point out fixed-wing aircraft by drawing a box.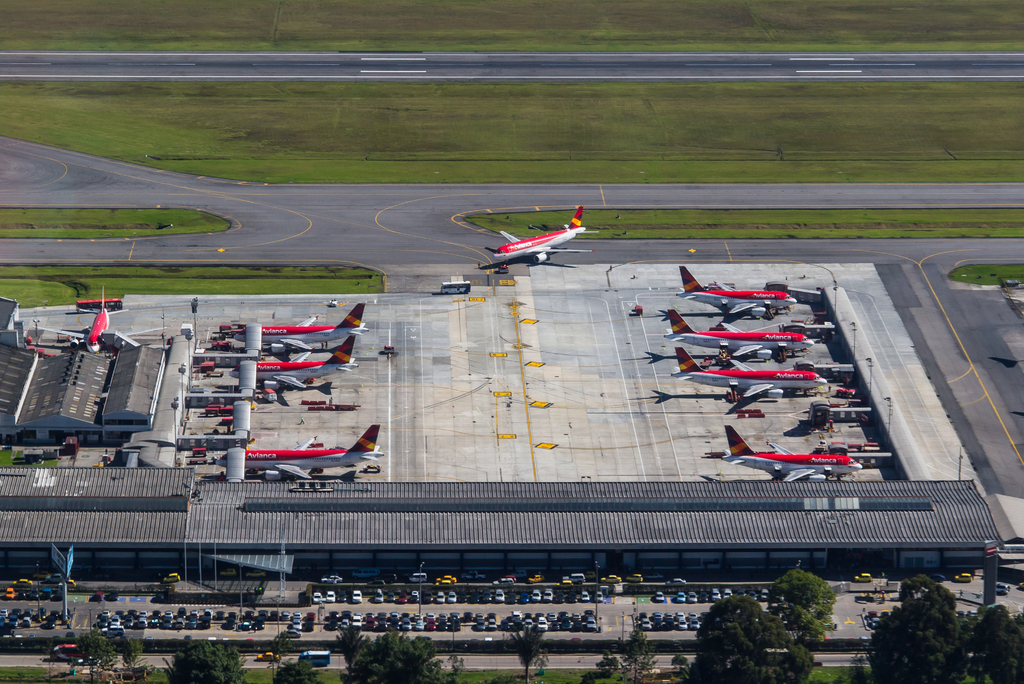
[483,195,601,260].
